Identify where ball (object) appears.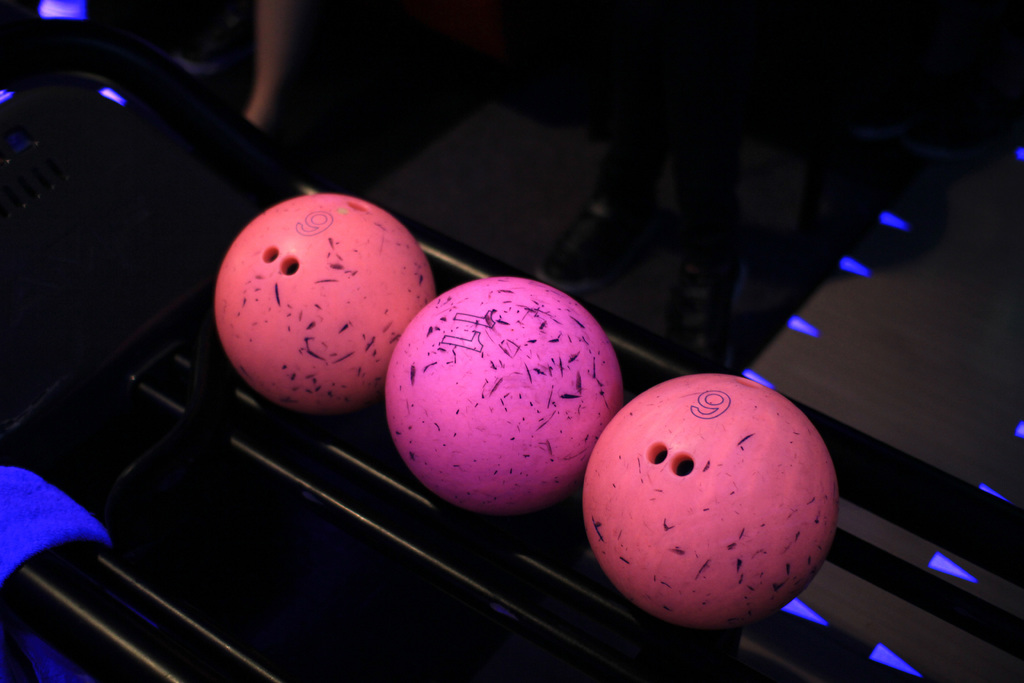
Appears at (217,189,432,415).
